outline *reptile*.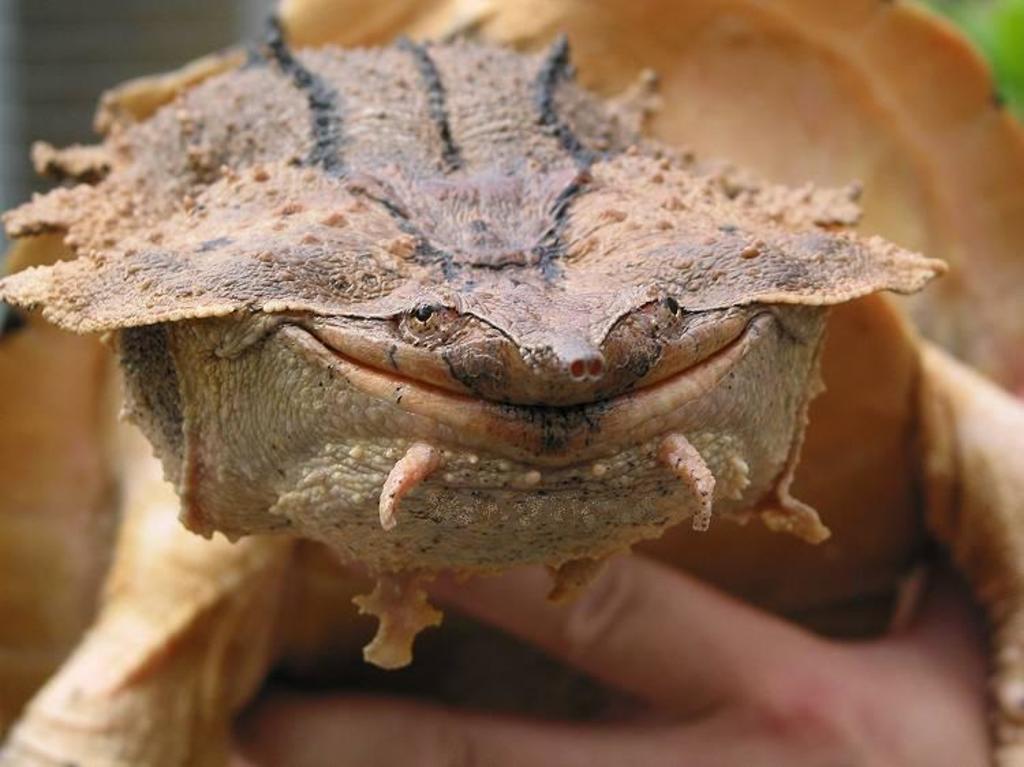
Outline: [0,0,1023,766].
